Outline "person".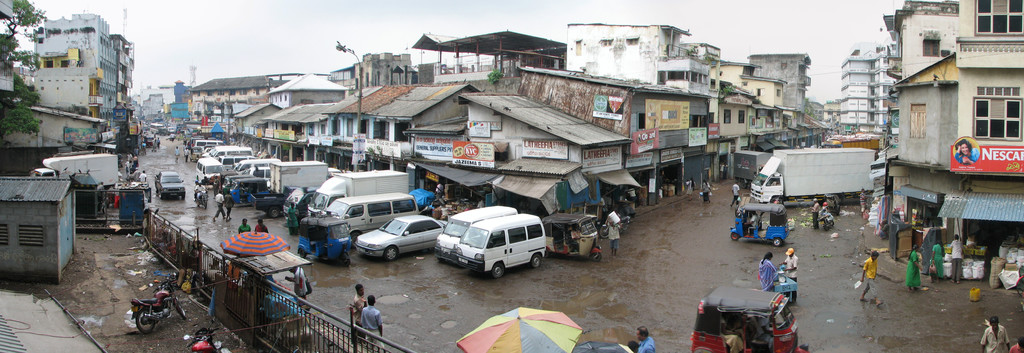
Outline: bbox(237, 219, 252, 233).
